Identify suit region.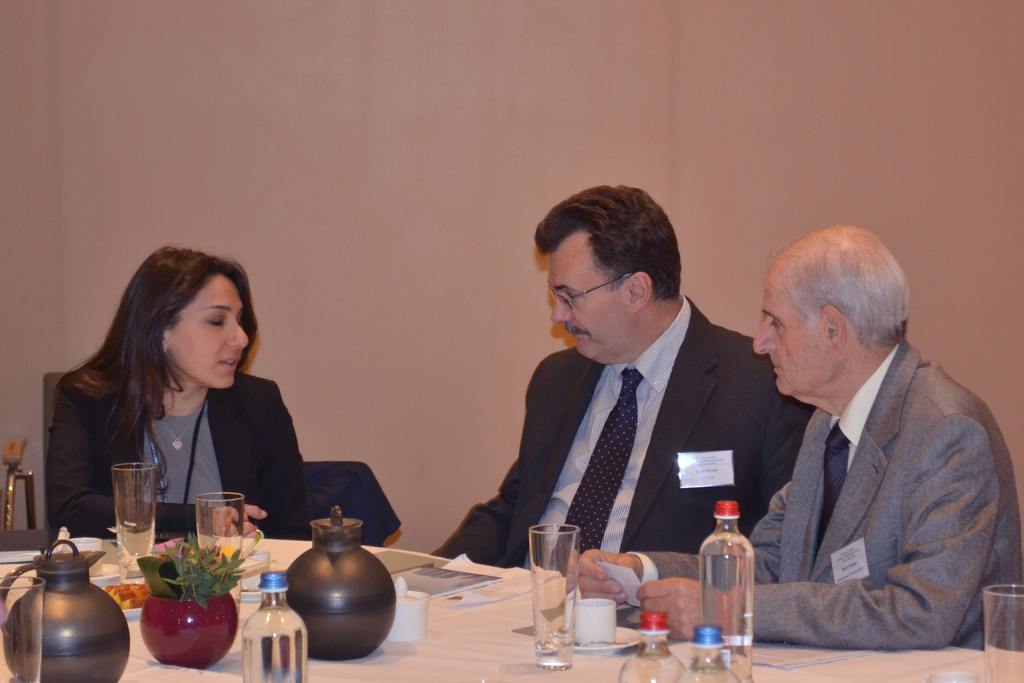
Region: x1=620 y1=332 x2=1023 y2=654.
